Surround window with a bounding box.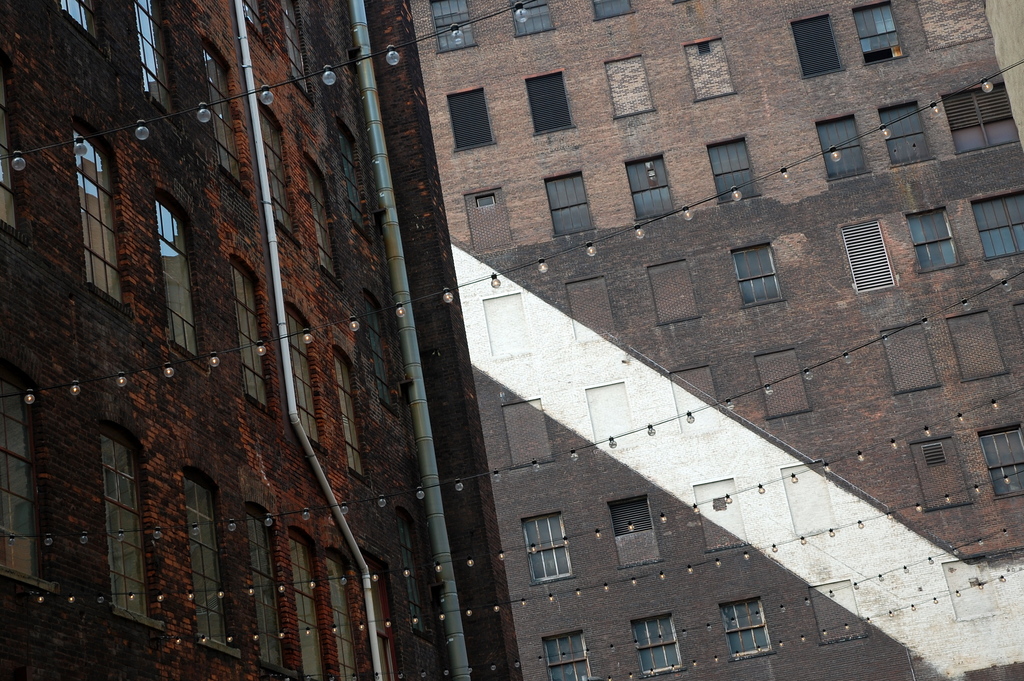
691, 480, 746, 552.
